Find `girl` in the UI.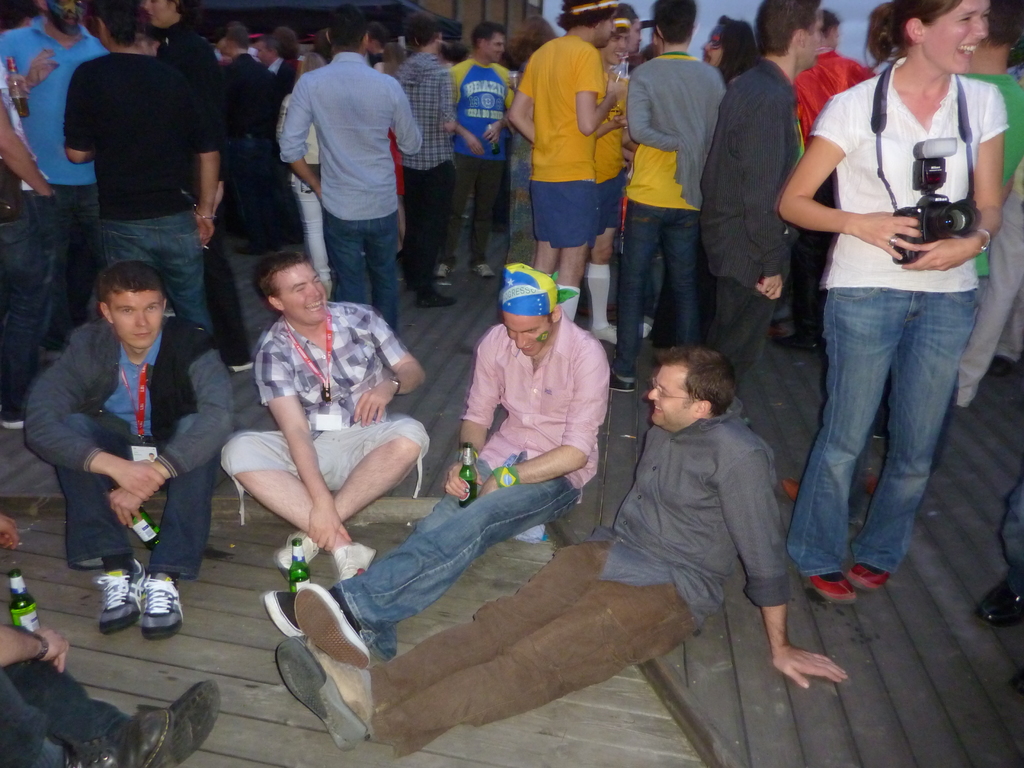
UI element at 702,13,757,73.
